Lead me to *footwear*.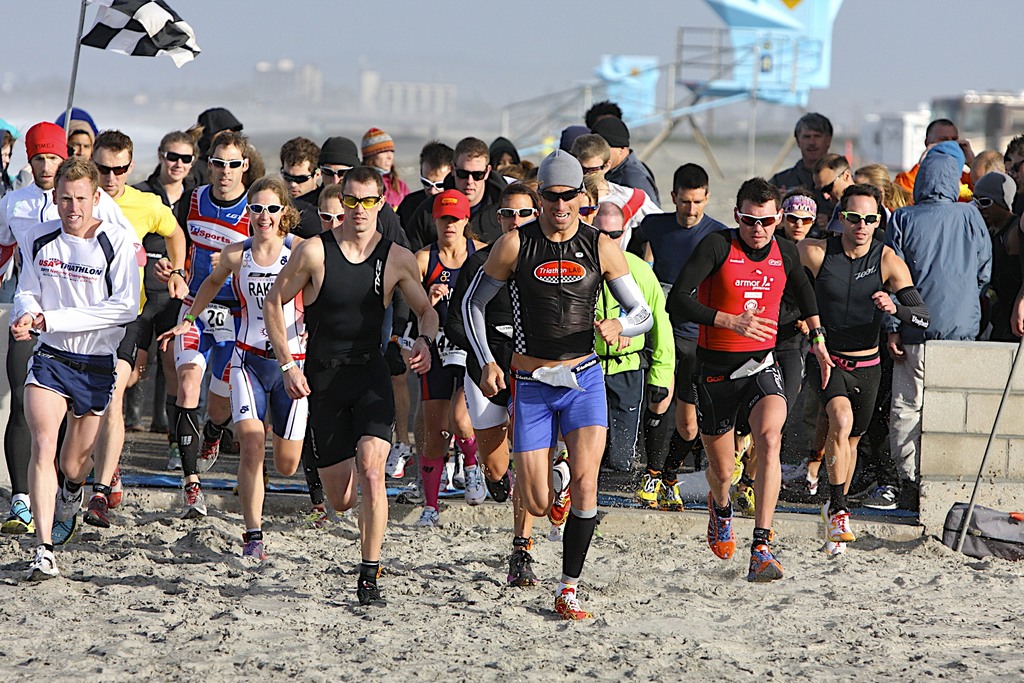
Lead to 395 480 428 504.
